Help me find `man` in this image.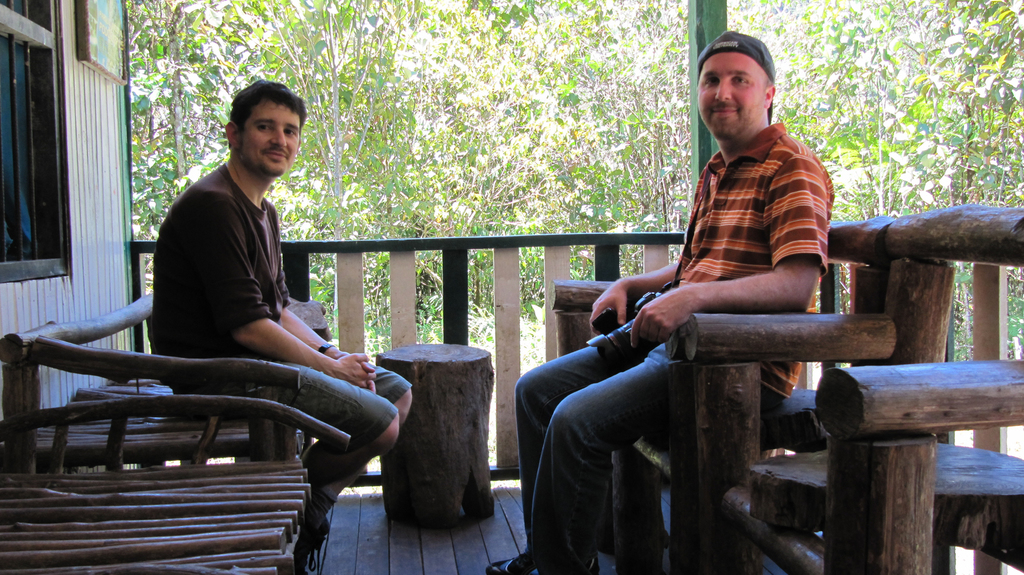
Found it: [left=150, top=81, right=412, bottom=558].
